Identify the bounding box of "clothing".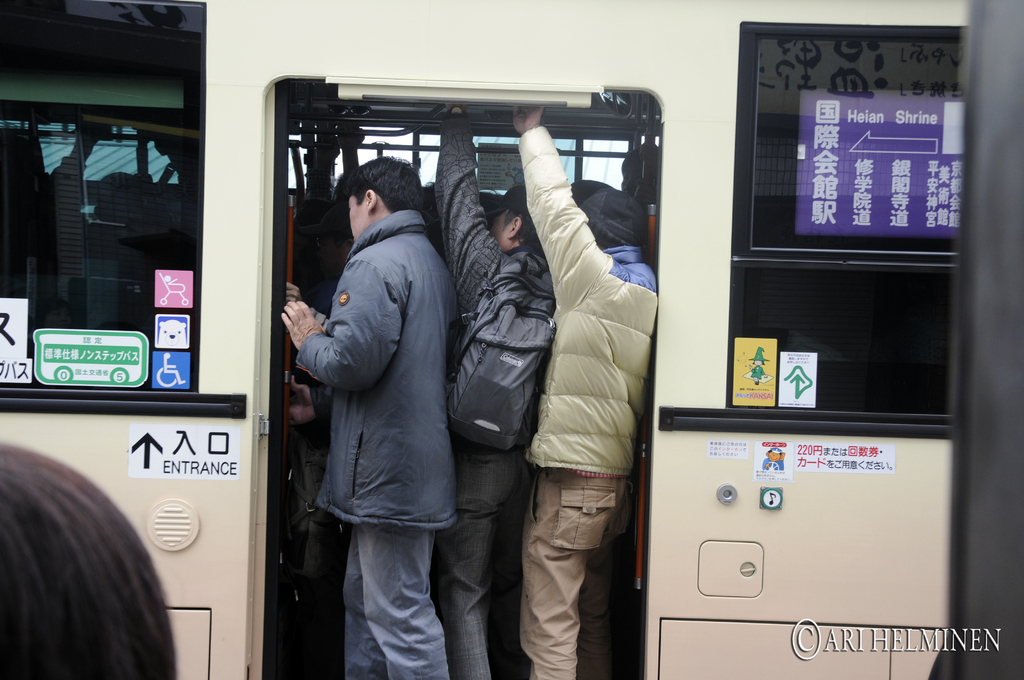
[292,205,457,679].
